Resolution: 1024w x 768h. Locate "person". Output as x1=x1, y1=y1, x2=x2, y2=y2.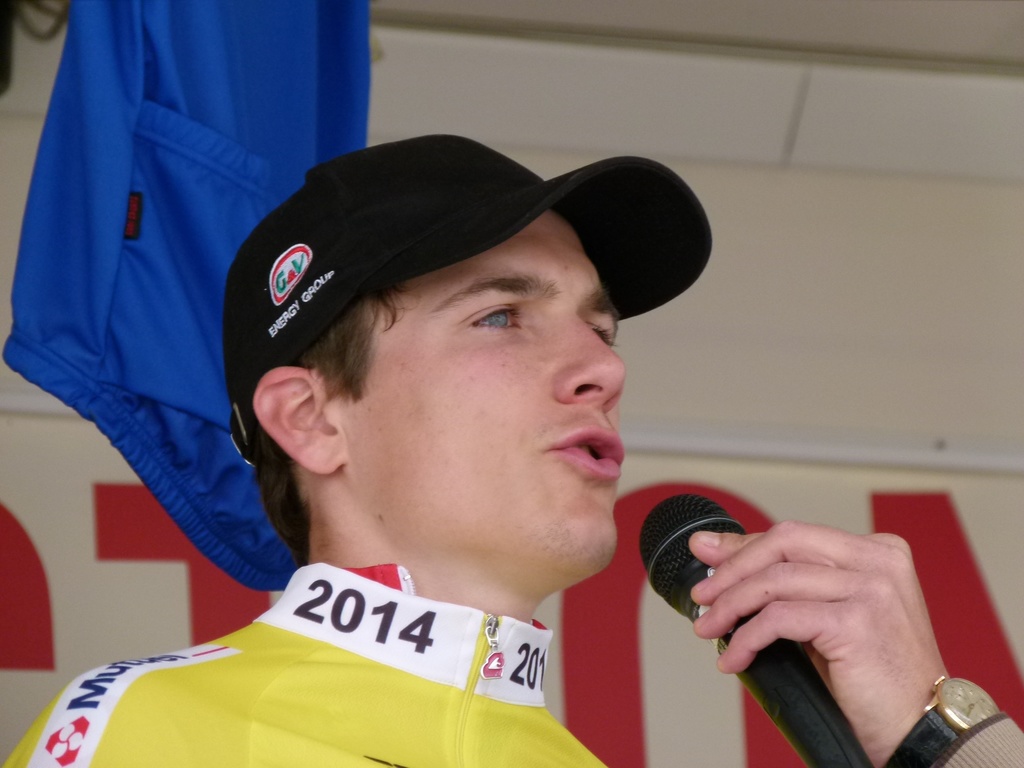
x1=1, y1=137, x2=711, y2=767.
